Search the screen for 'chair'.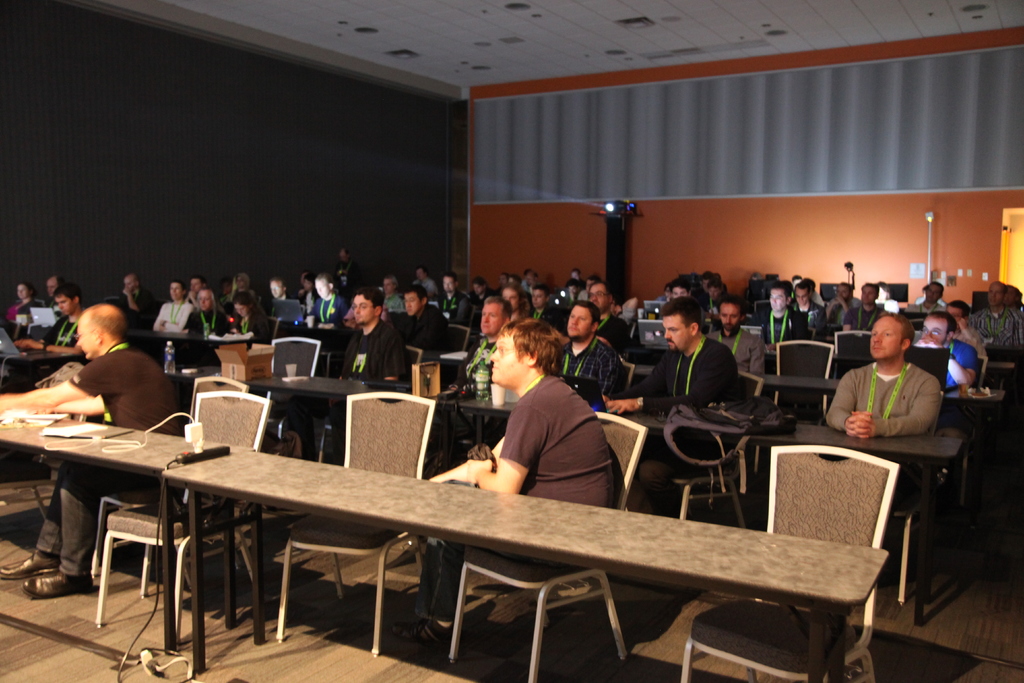
Found at (x1=561, y1=432, x2=920, y2=682).
